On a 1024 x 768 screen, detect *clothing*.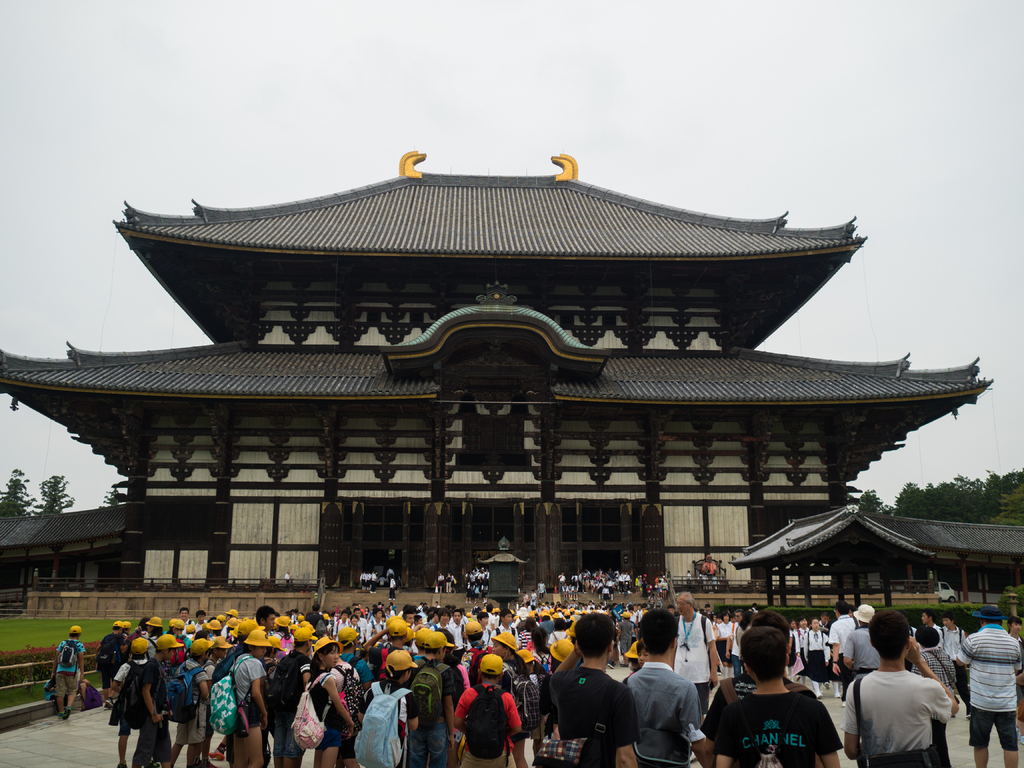
select_region(616, 618, 636, 660).
